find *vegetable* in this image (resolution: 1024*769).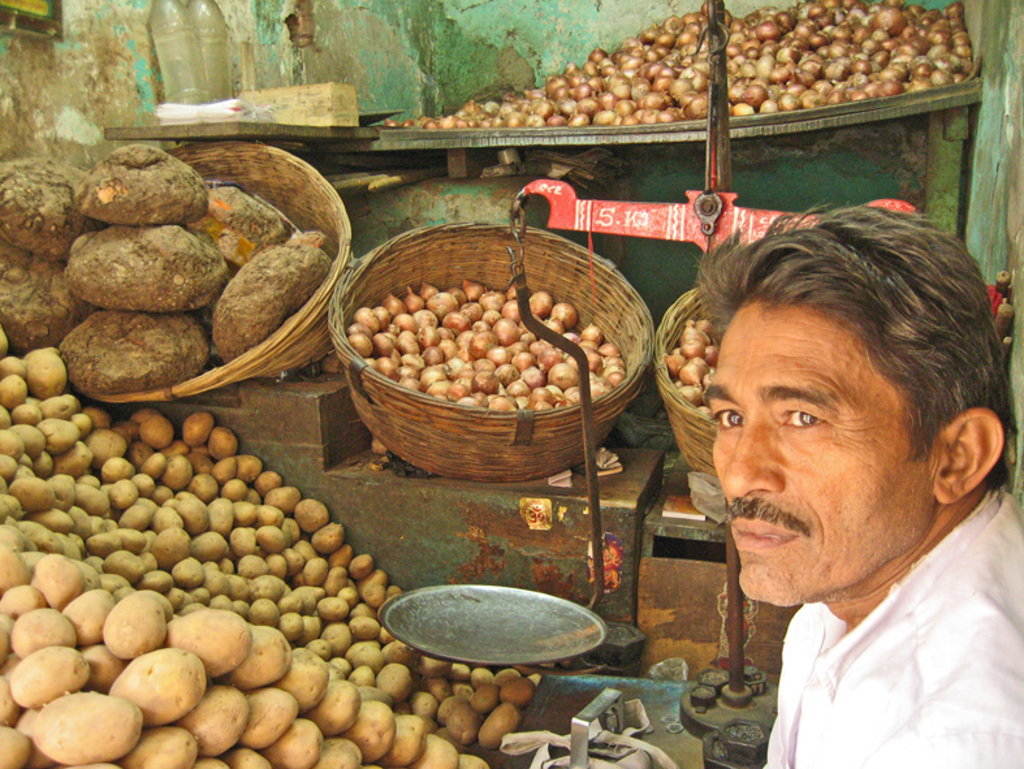
pyautogui.locateOnScreen(462, 332, 479, 358).
